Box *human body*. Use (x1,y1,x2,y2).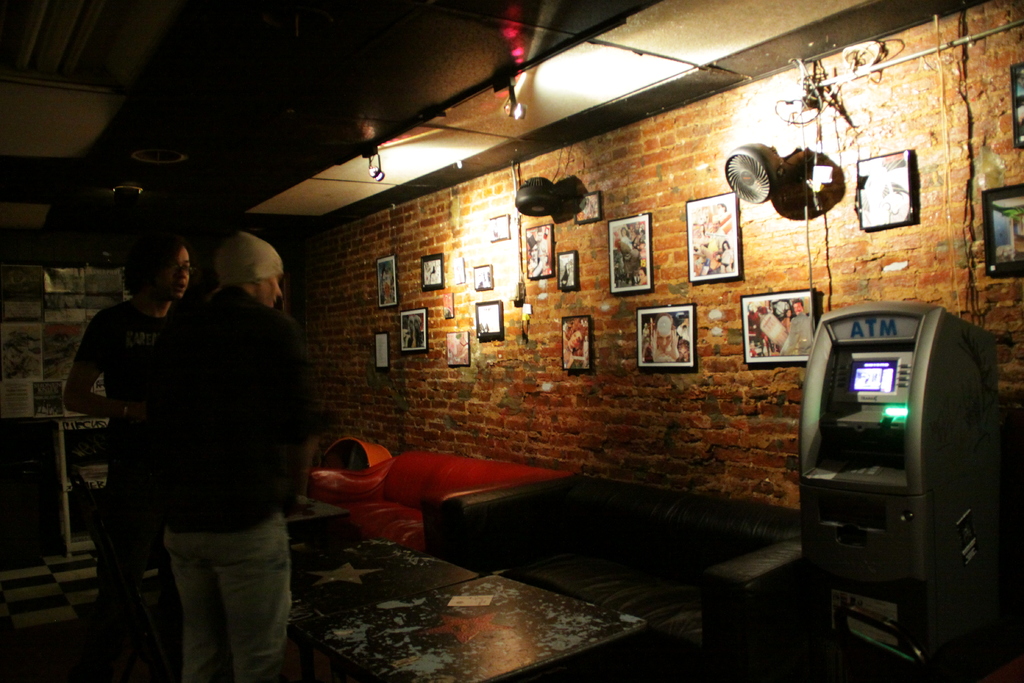
(157,235,314,675).
